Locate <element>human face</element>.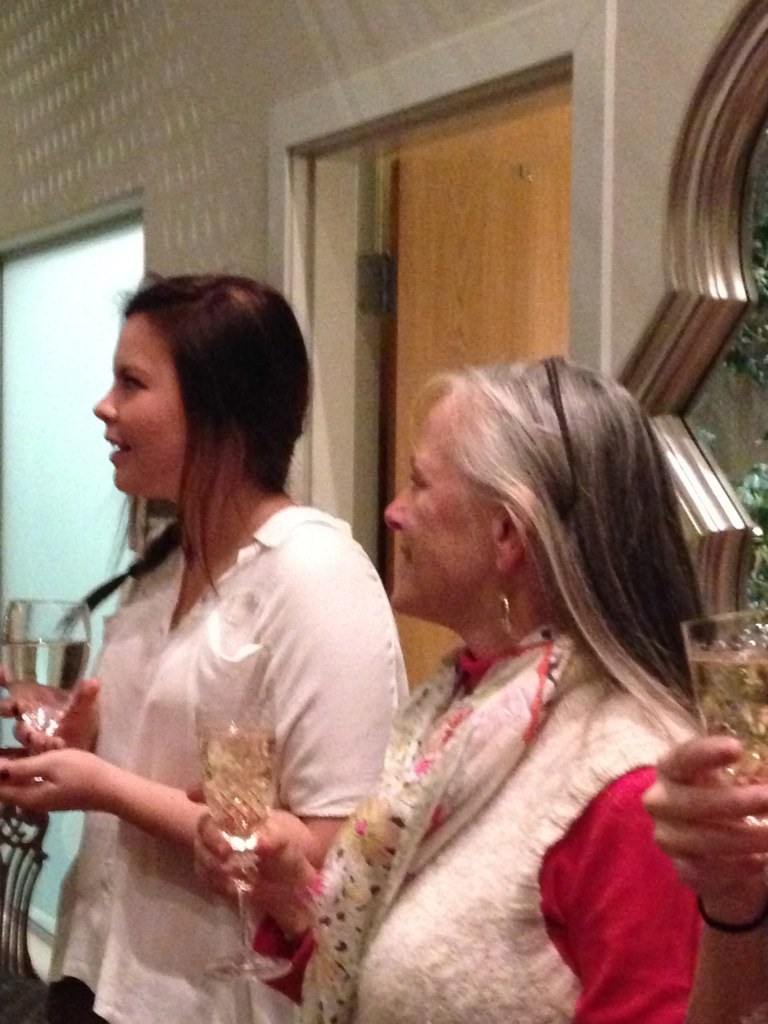
Bounding box: 90, 315, 192, 492.
